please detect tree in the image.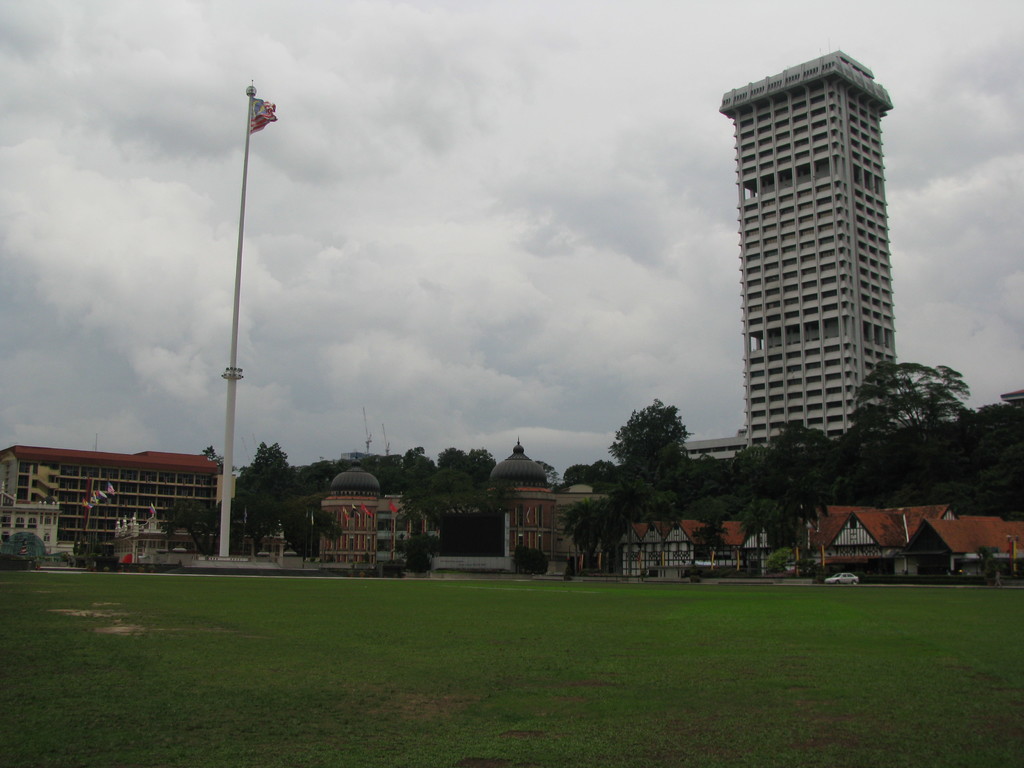
select_region(243, 439, 283, 502).
